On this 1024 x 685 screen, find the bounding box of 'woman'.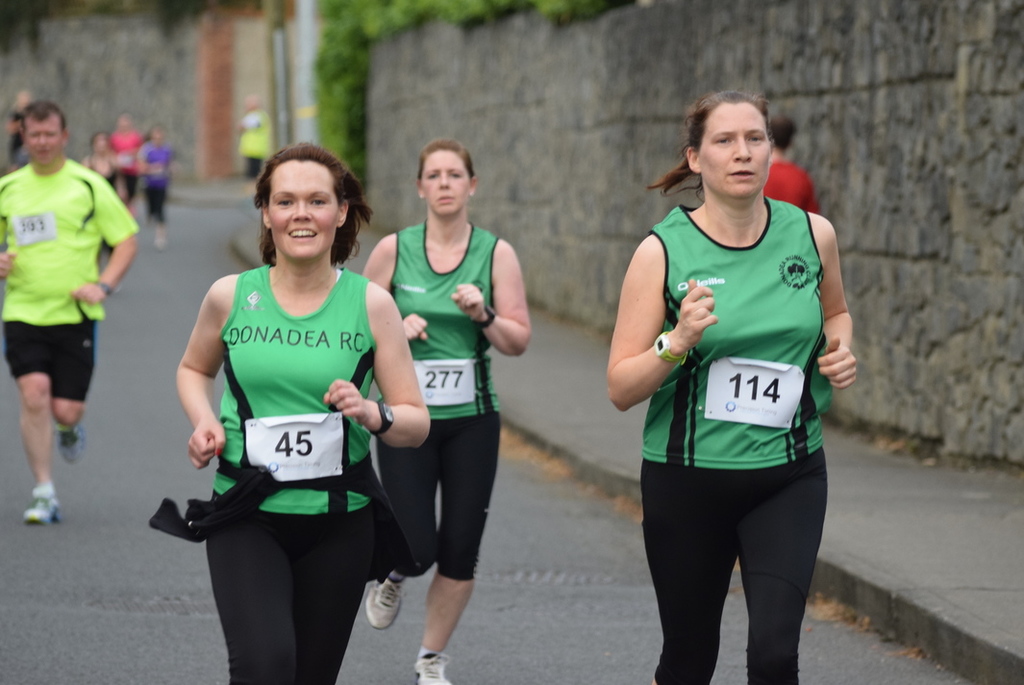
Bounding box: [359, 139, 535, 684].
